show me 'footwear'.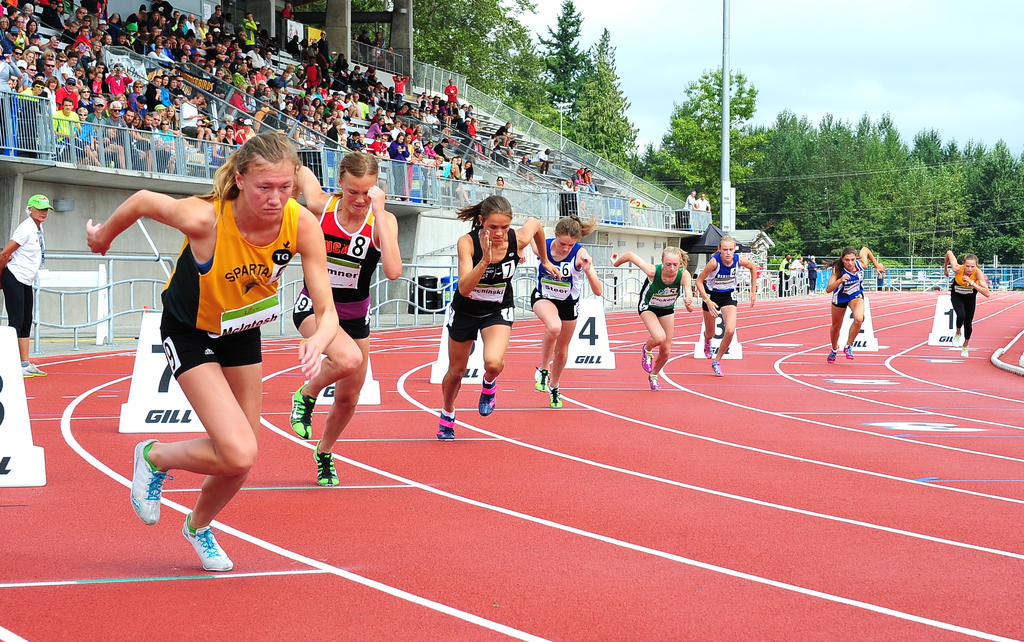
'footwear' is here: l=477, t=378, r=497, b=413.
